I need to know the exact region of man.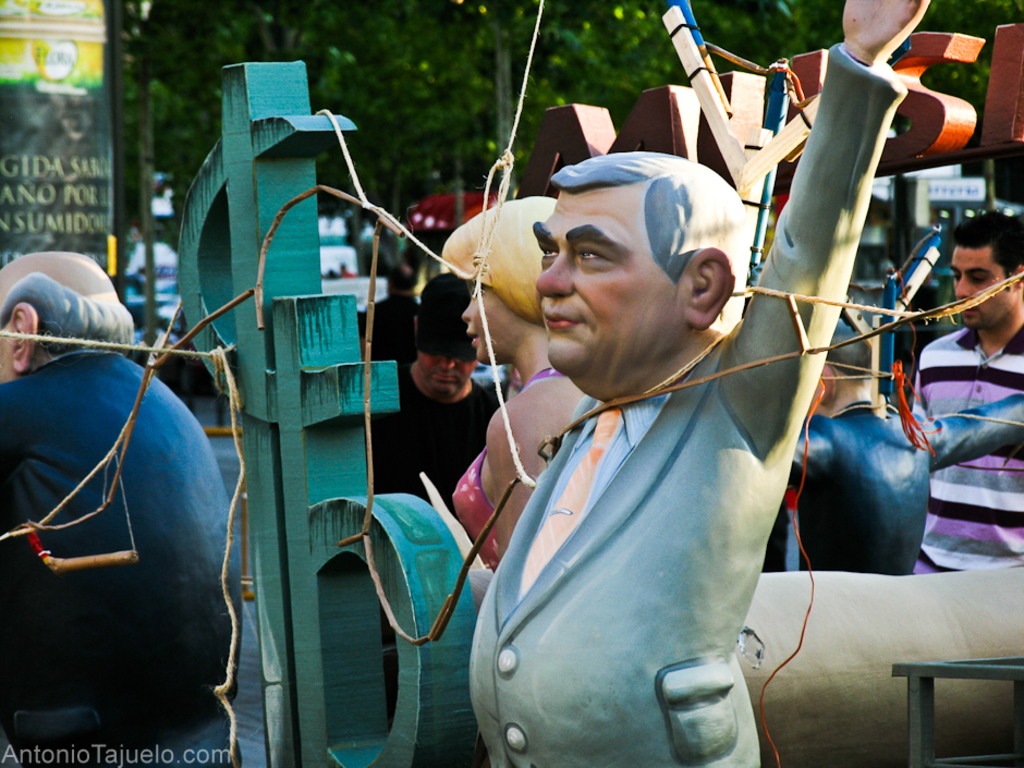
Region: x1=910 y1=205 x2=1023 y2=577.
